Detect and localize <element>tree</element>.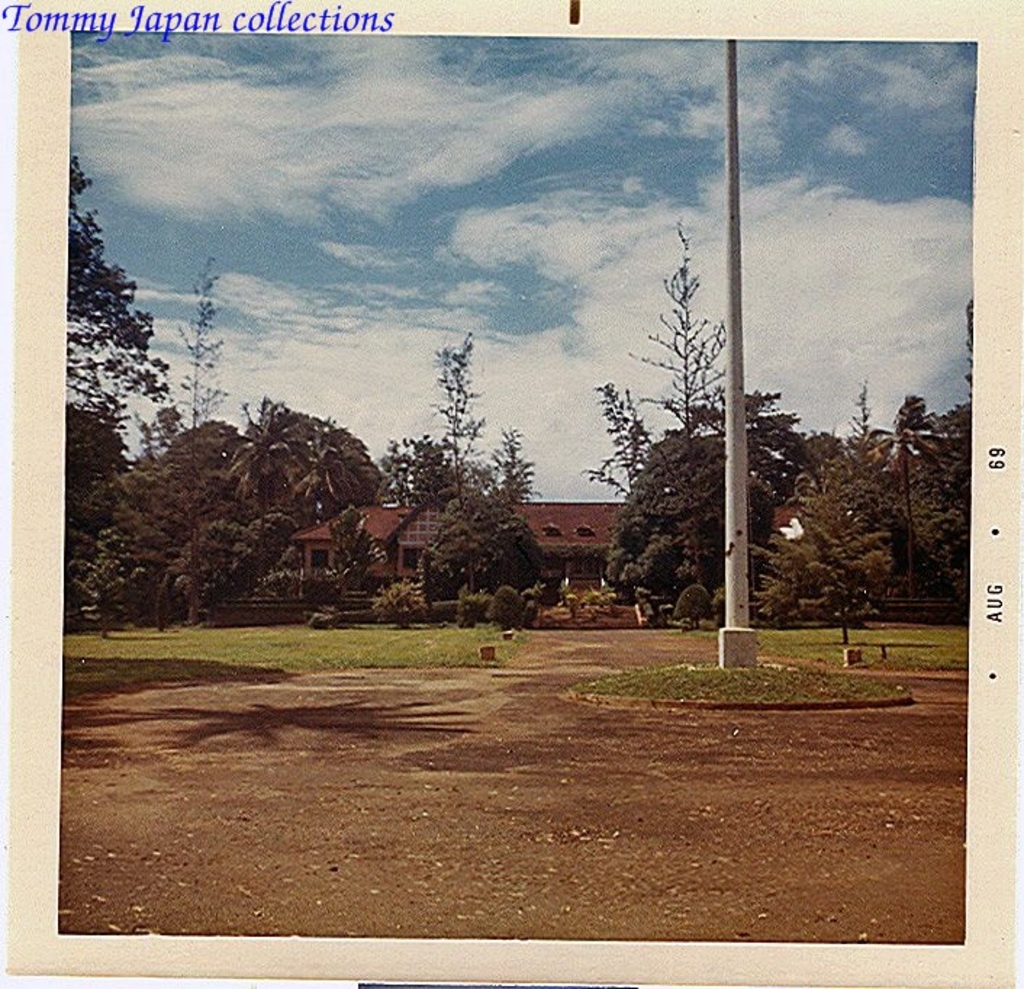
Localized at l=579, t=367, r=688, b=616.
